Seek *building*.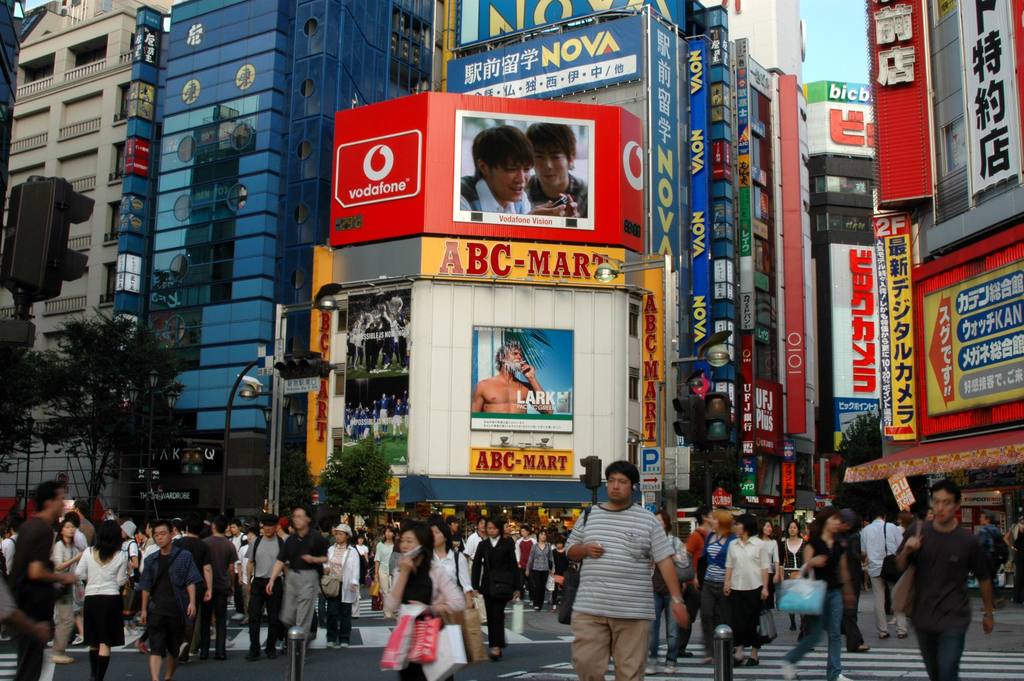
region(305, 0, 806, 528).
